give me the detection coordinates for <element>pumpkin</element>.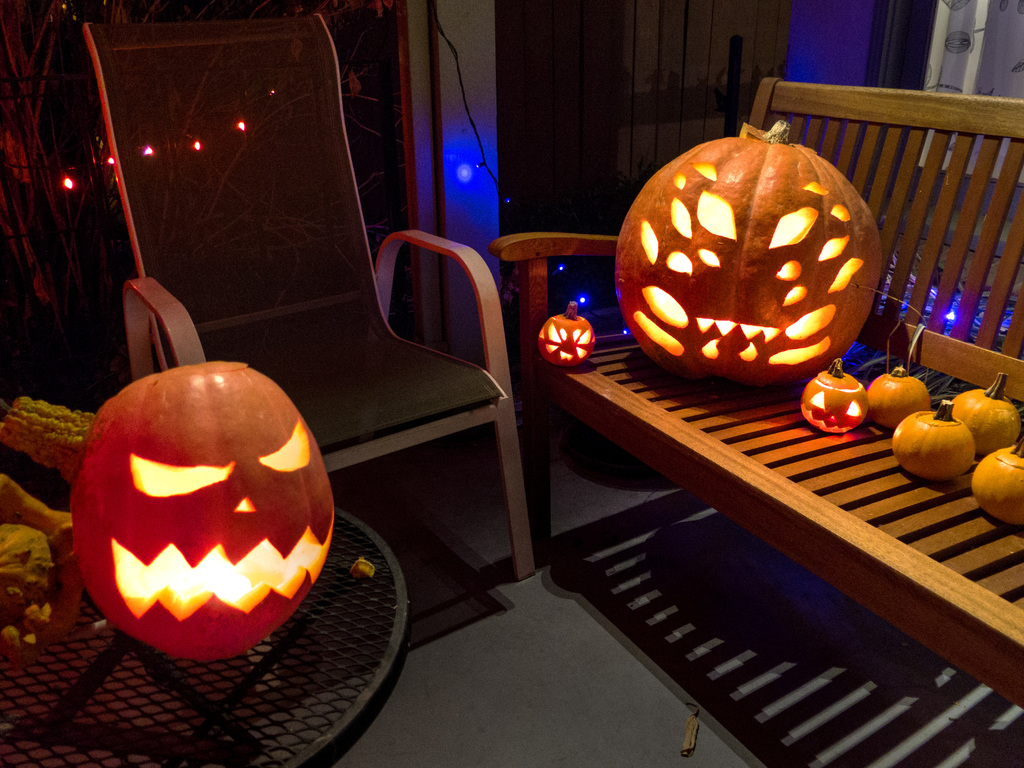
866, 362, 931, 427.
